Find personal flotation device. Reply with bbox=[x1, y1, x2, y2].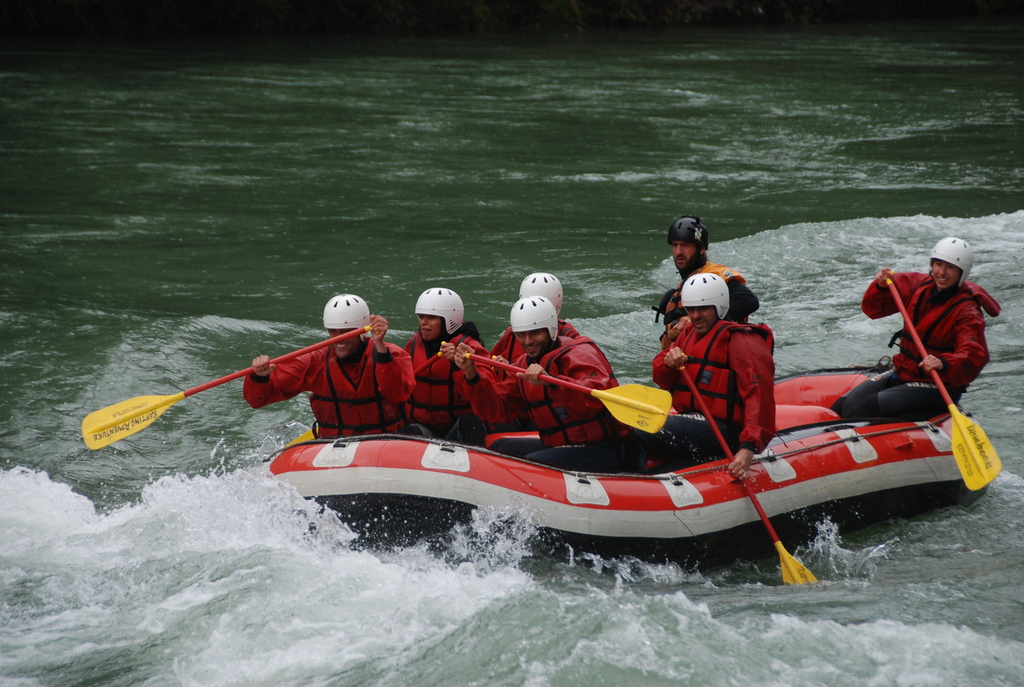
bbox=[498, 315, 577, 362].
